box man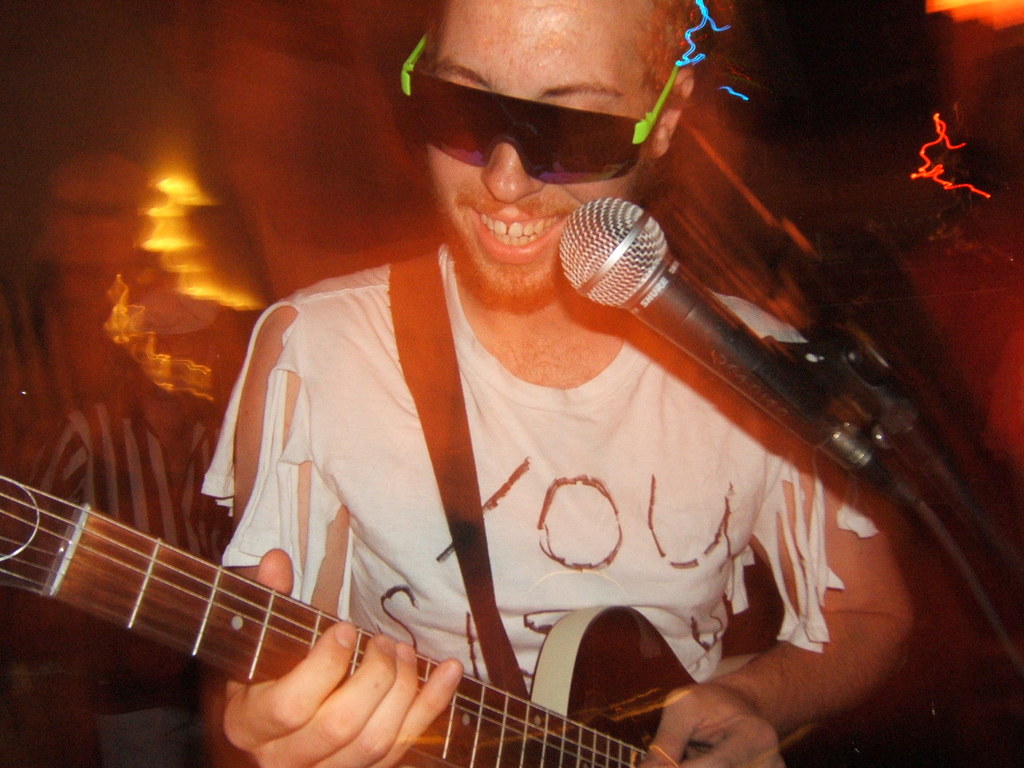
125:33:967:764
